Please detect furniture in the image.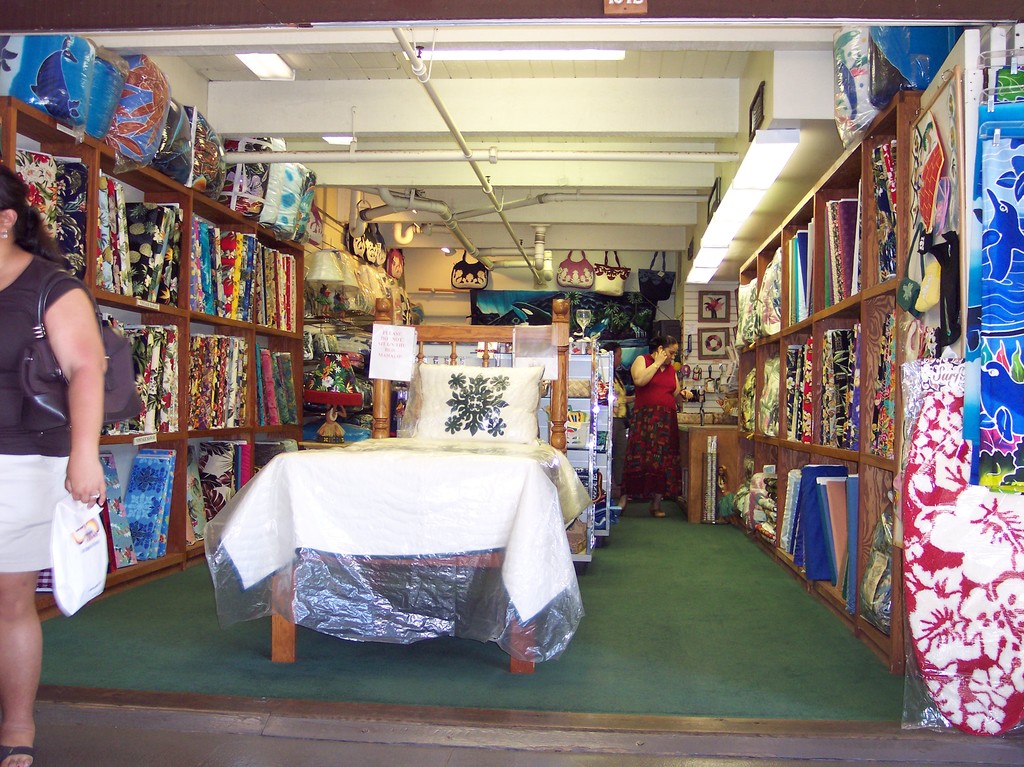
detection(267, 298, 572, 675).
